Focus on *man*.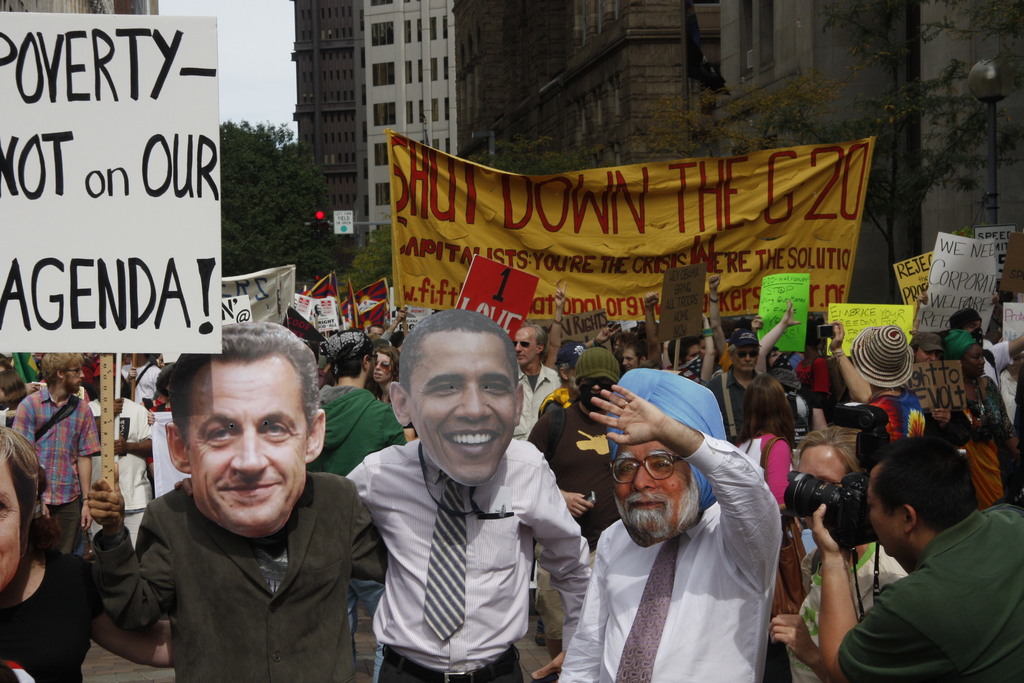
Focused at (948,308,1023,387).
